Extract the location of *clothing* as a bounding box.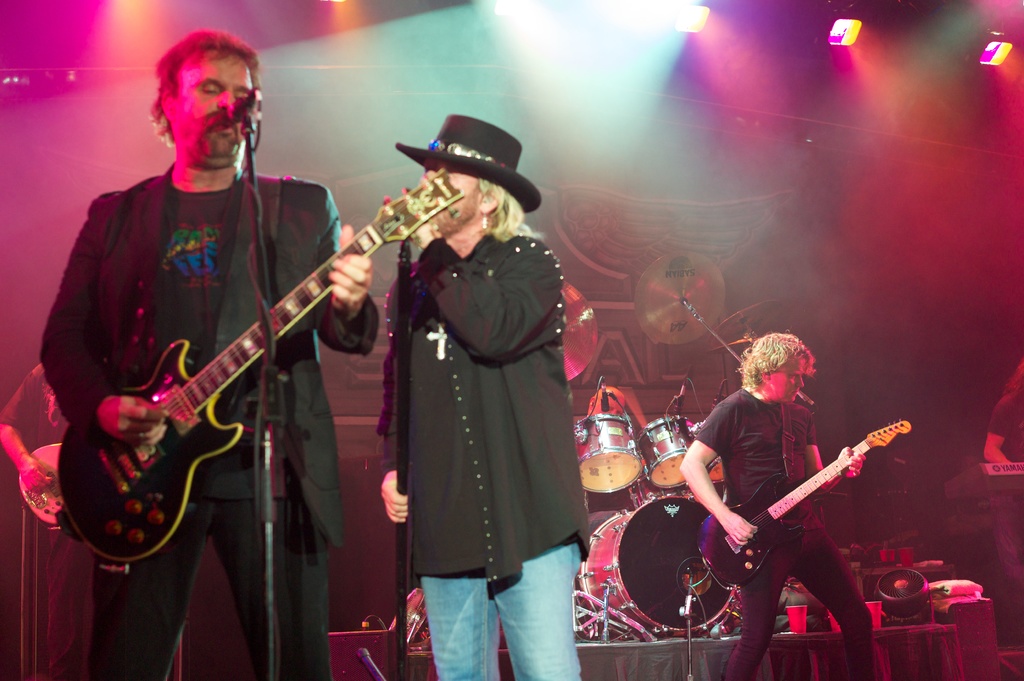
{"left": 689, "top": 385, "right": 876, "bottom": 680}.
